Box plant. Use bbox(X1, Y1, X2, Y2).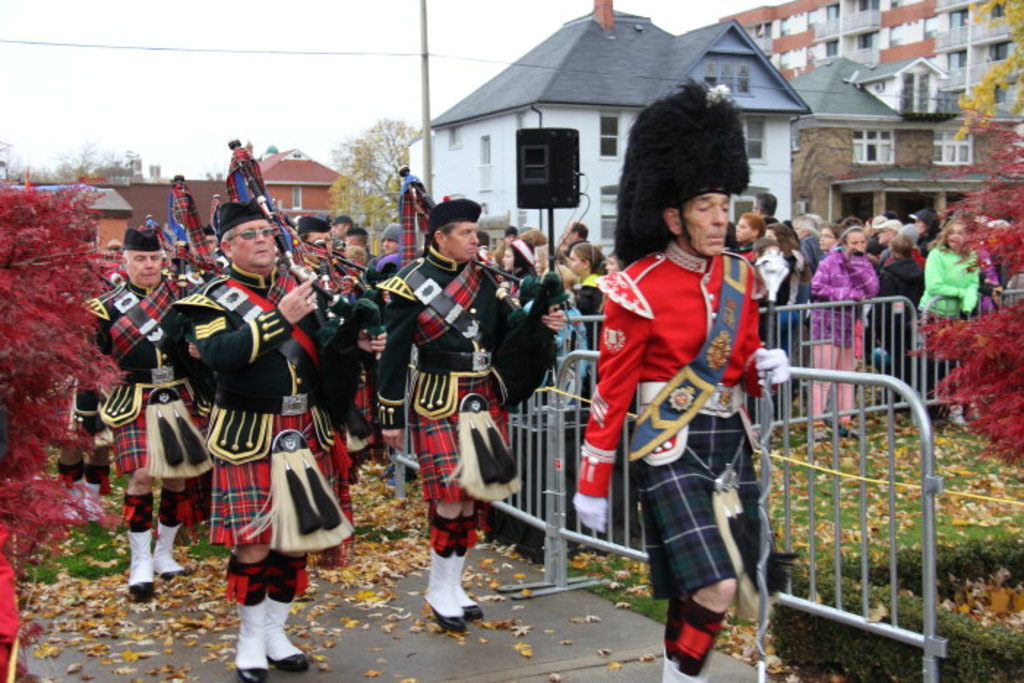
bbox(23, 560, 67, 582).
